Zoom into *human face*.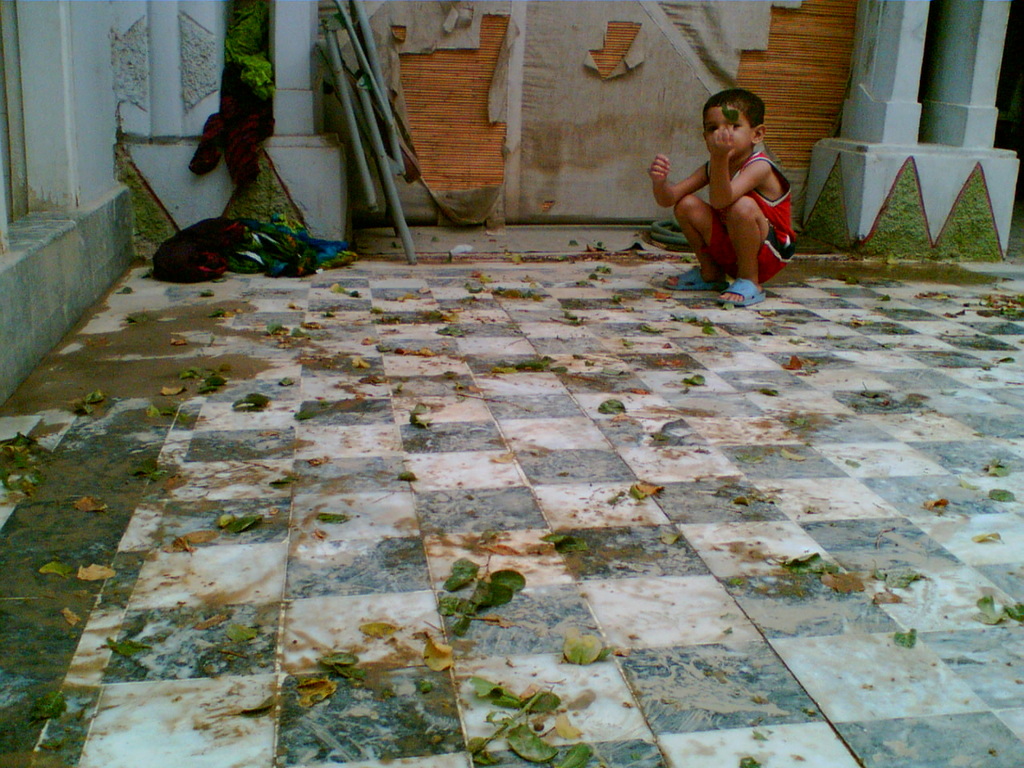
Zoom target: <bbox>705, 104, 752, 155</bbox>.
